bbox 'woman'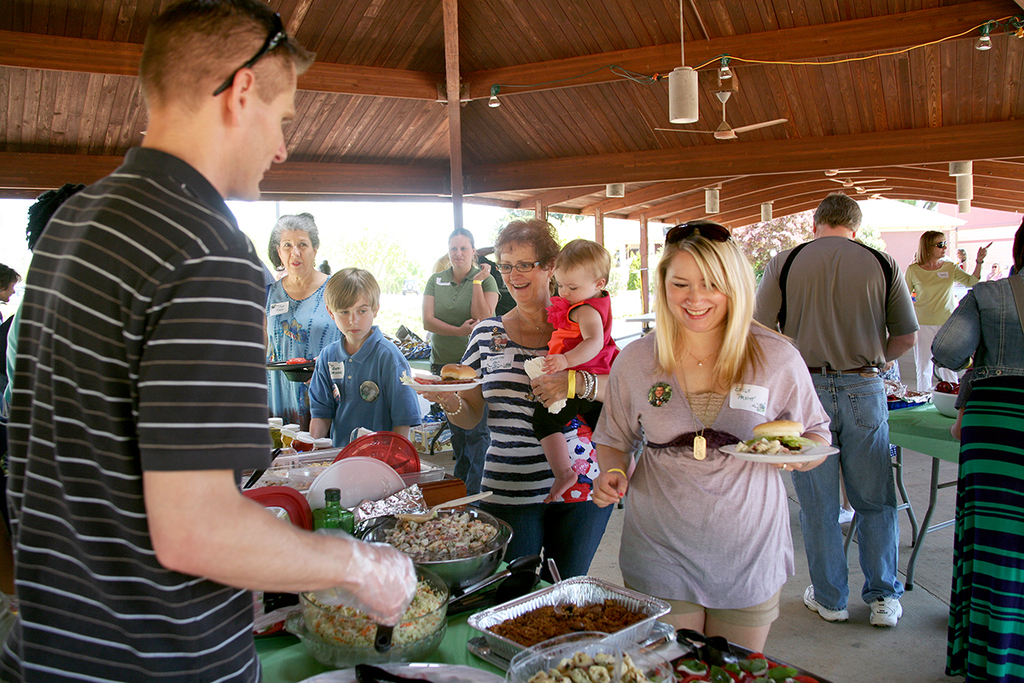
<region>416, 215, 614, 593</region>
